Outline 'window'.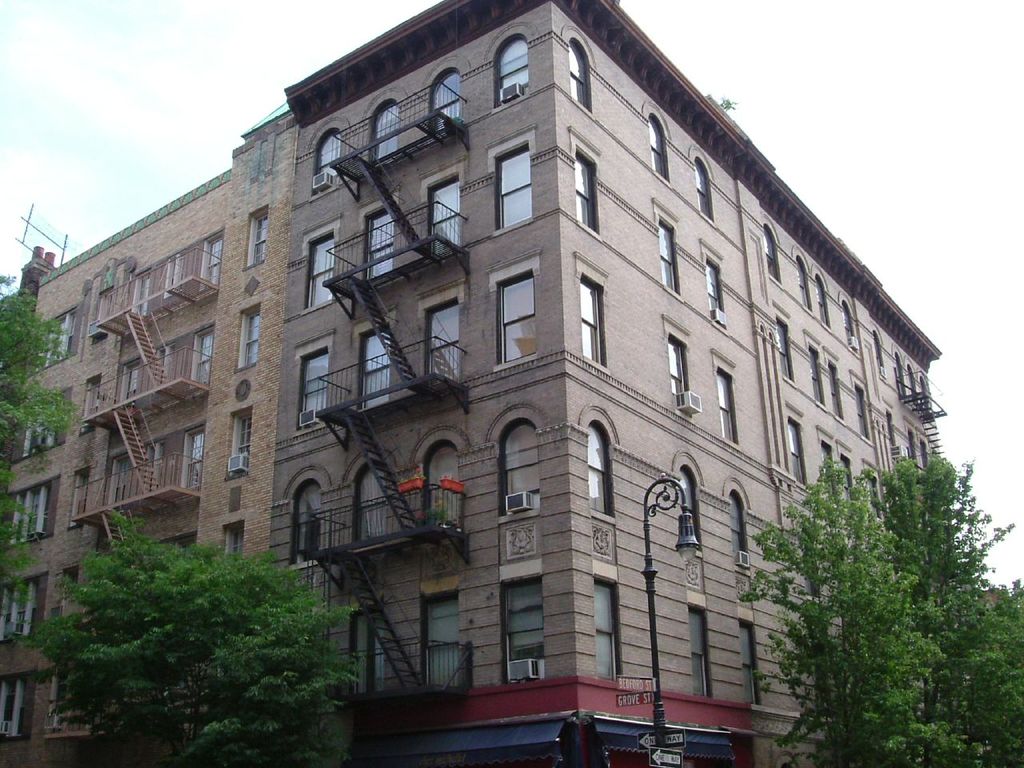
Outline: bbox=[302, 346, 332, 426].
